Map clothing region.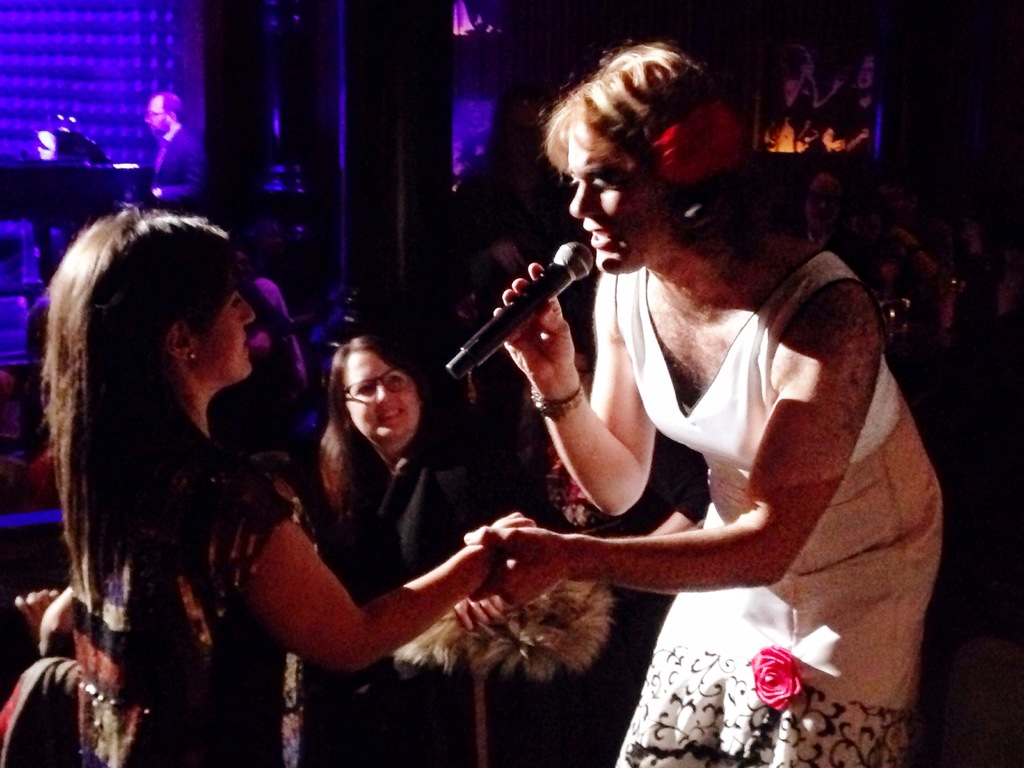
Mapped to bbox(70, 408, 299, 767).
